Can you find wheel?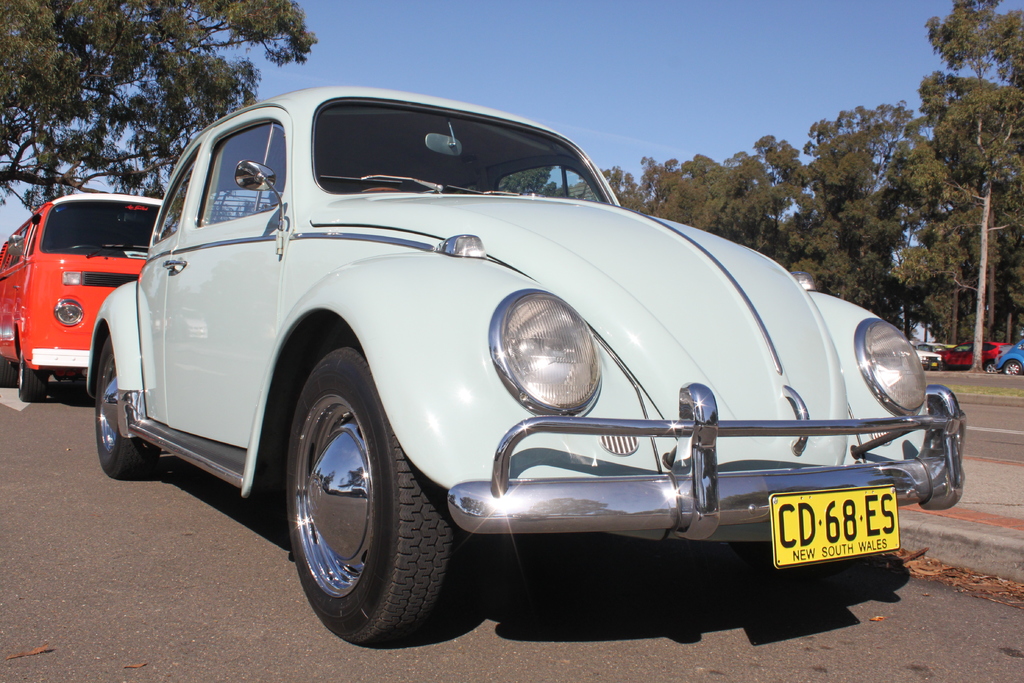
Yes, bounding box: [x1=0, y1=357, x2=13, y2=390].
